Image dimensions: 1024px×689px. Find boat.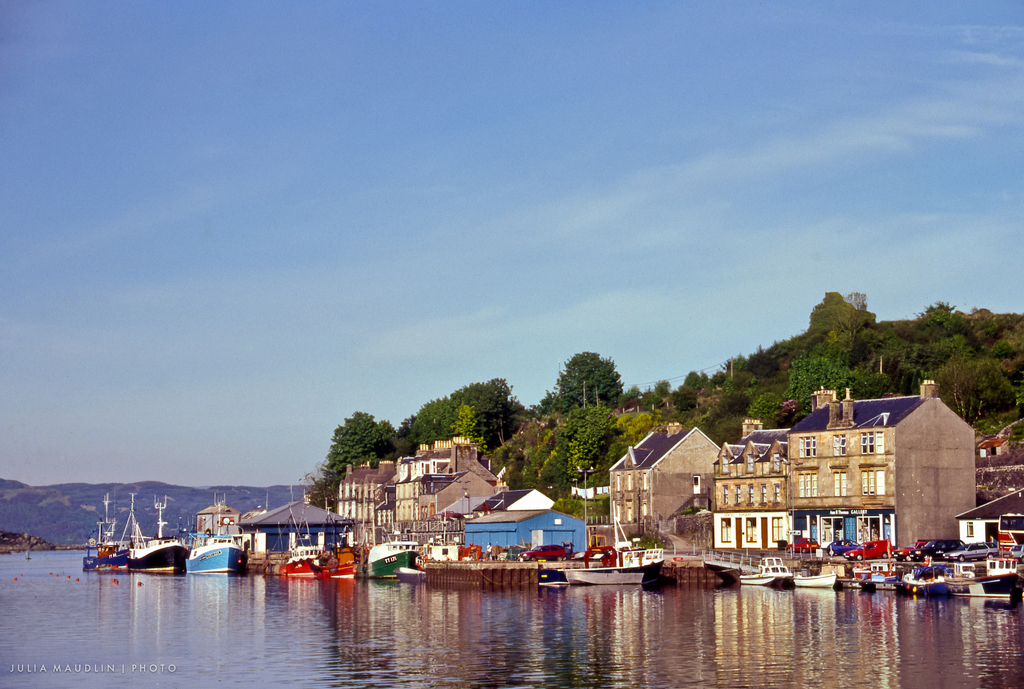
<region>559, 566, 648, 587</region>.
